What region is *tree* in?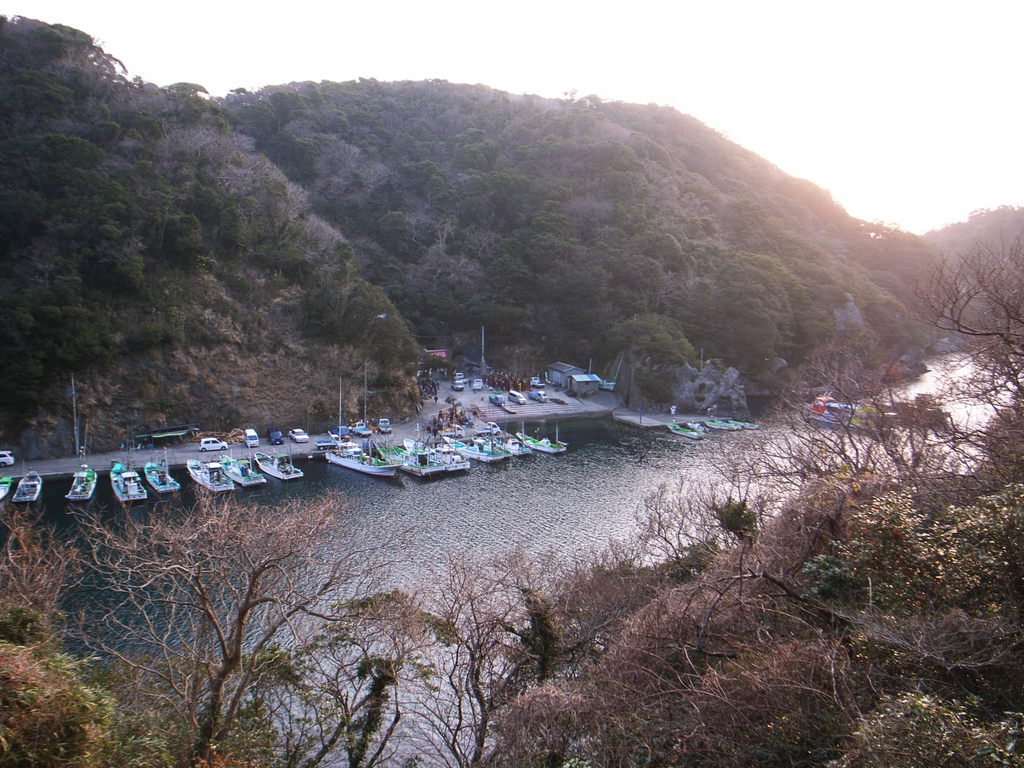
75:477:378:733.
